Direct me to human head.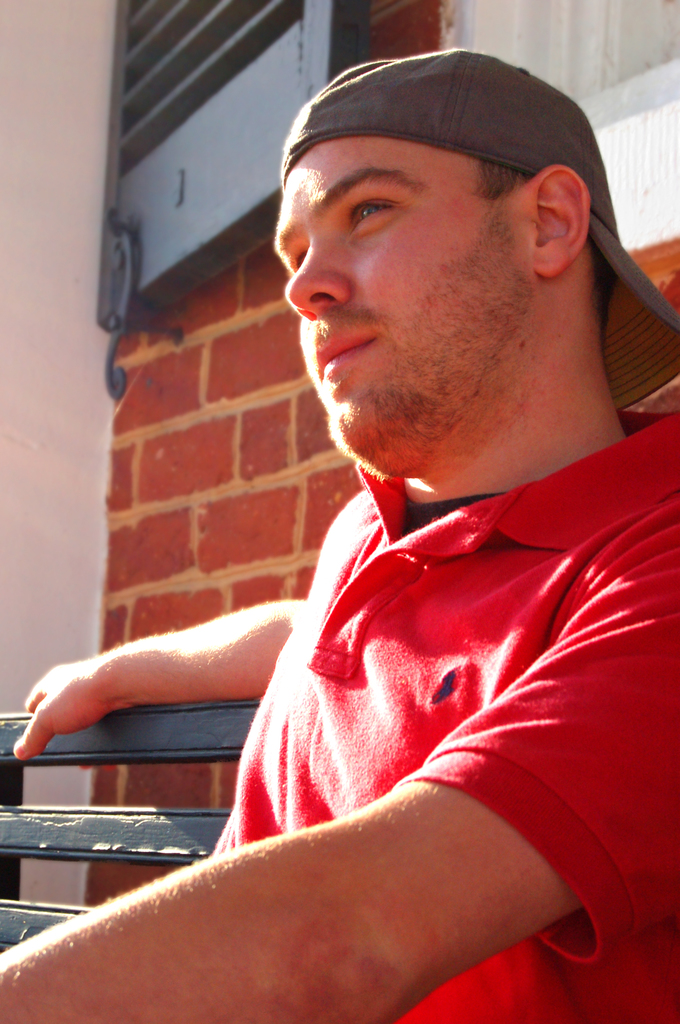
Direction: x1=276 y1=51 x2=625 y2=470.
